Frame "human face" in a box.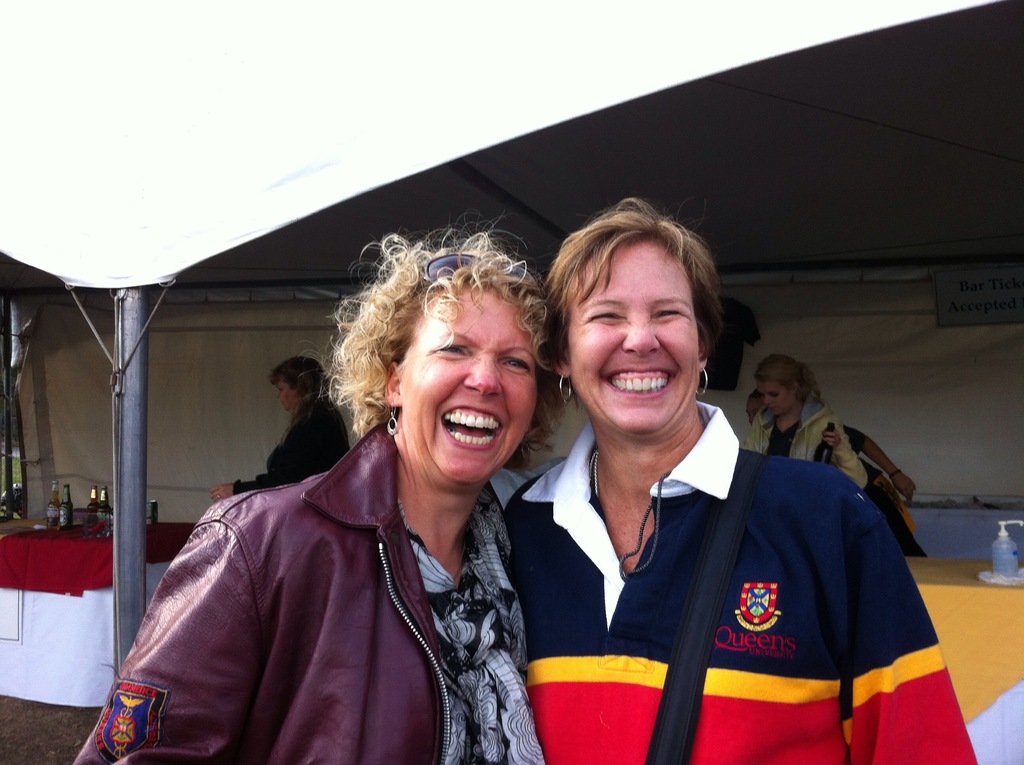
bbox=(572, 239, 697, 430).
